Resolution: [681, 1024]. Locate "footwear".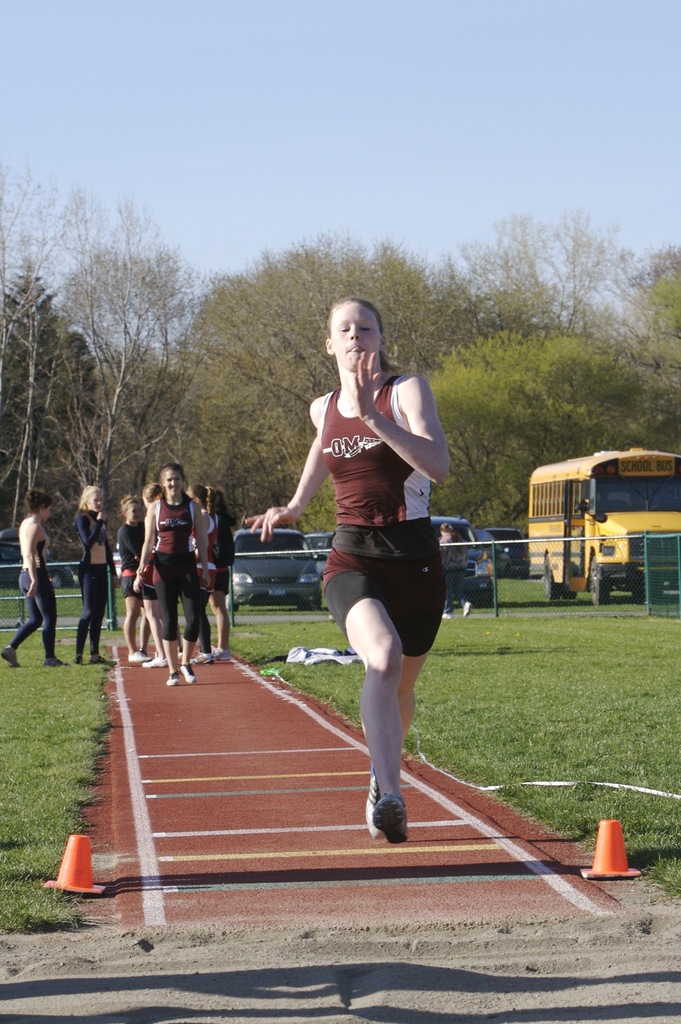
[40,655,65,669].
